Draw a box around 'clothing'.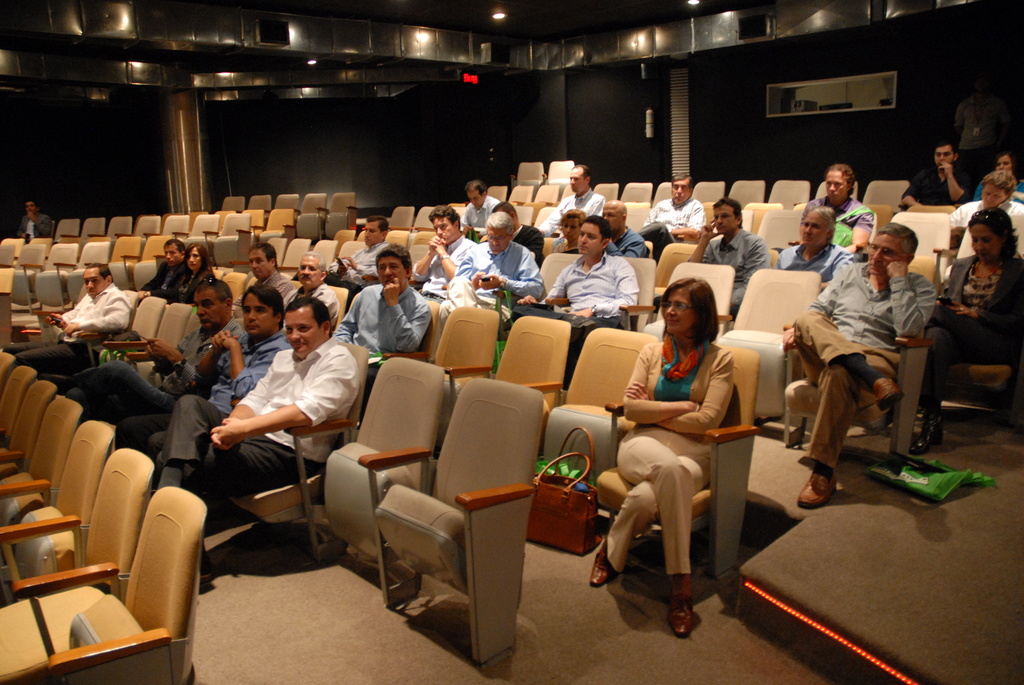
[605,330,735,577].
